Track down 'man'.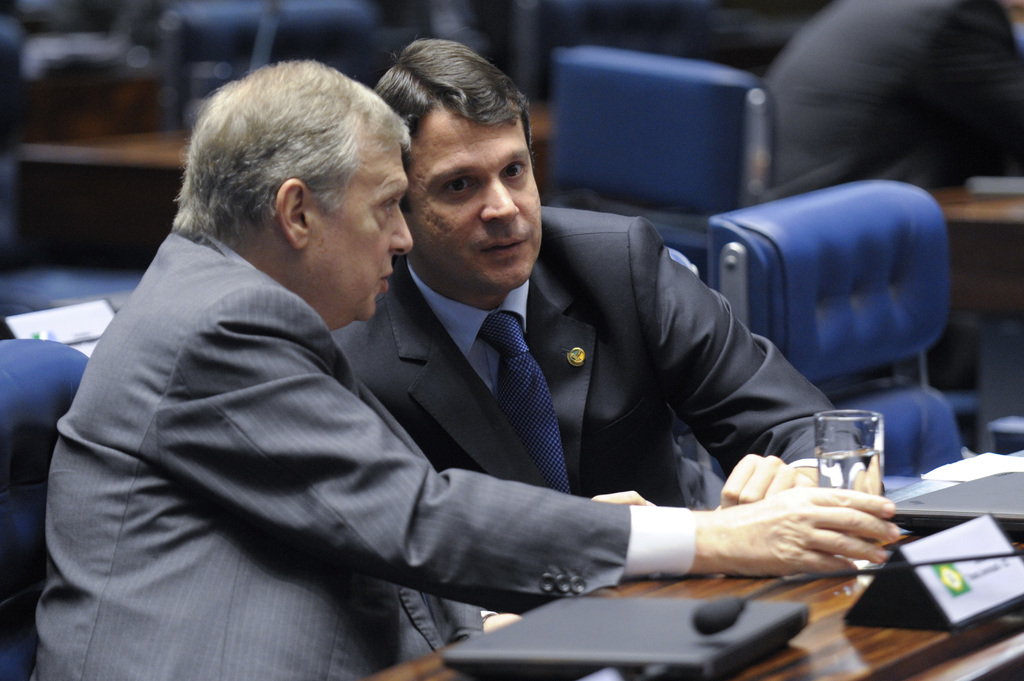
Tracked to [329,35,883,641].
